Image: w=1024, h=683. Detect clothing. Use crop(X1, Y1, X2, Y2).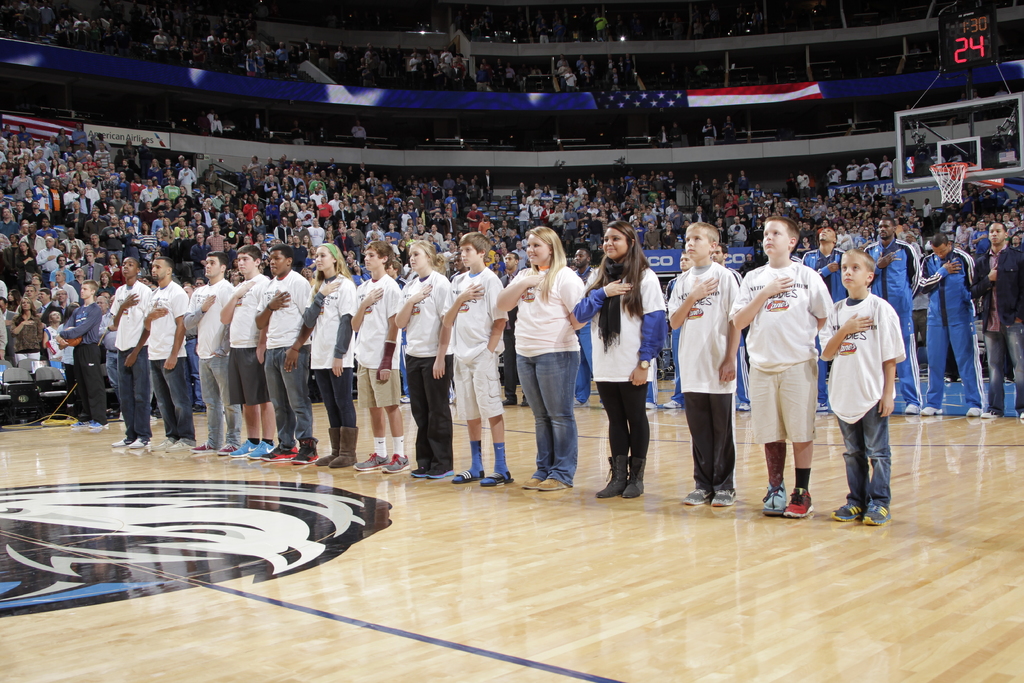
crop(806, 250, 842, 402).
